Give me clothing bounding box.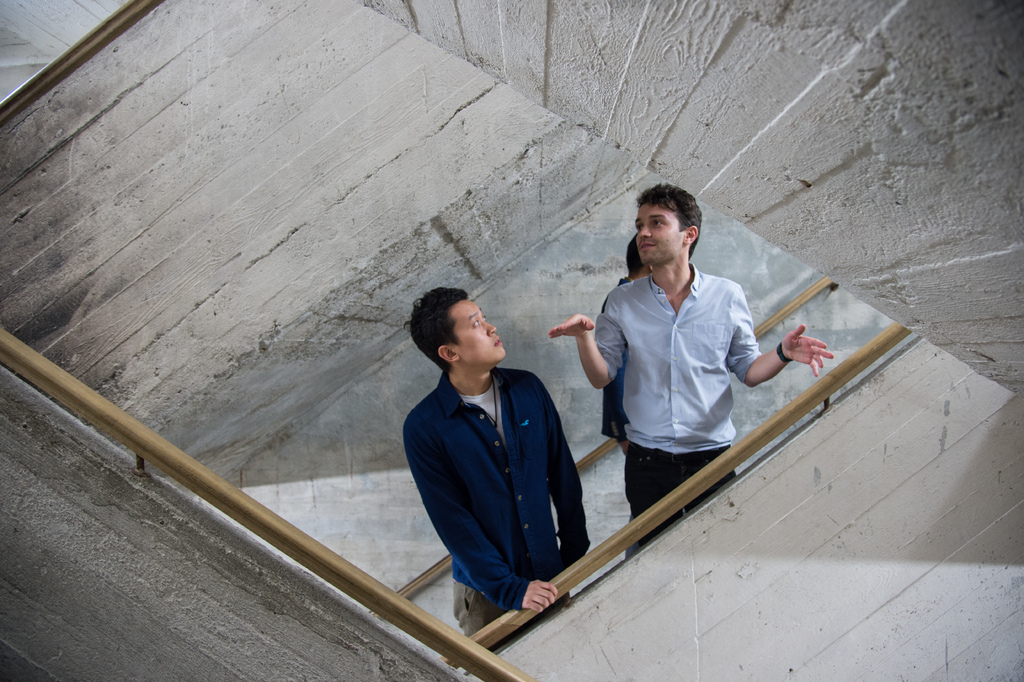
select_region(399, 332, 600, 629).
